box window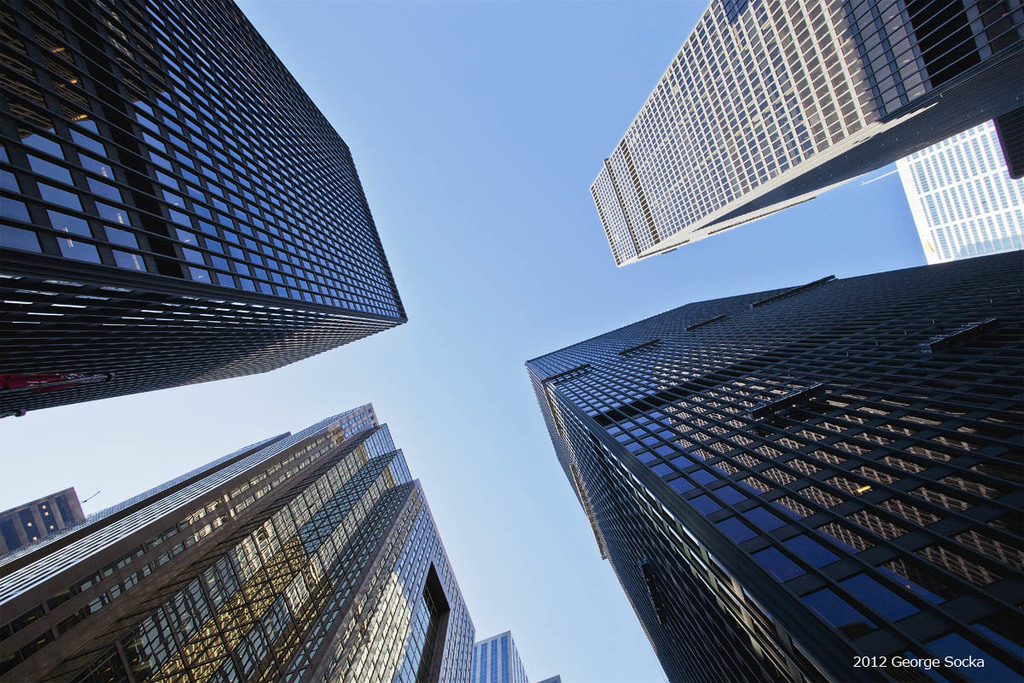
left=652, top=442, right=678, bottom=458
